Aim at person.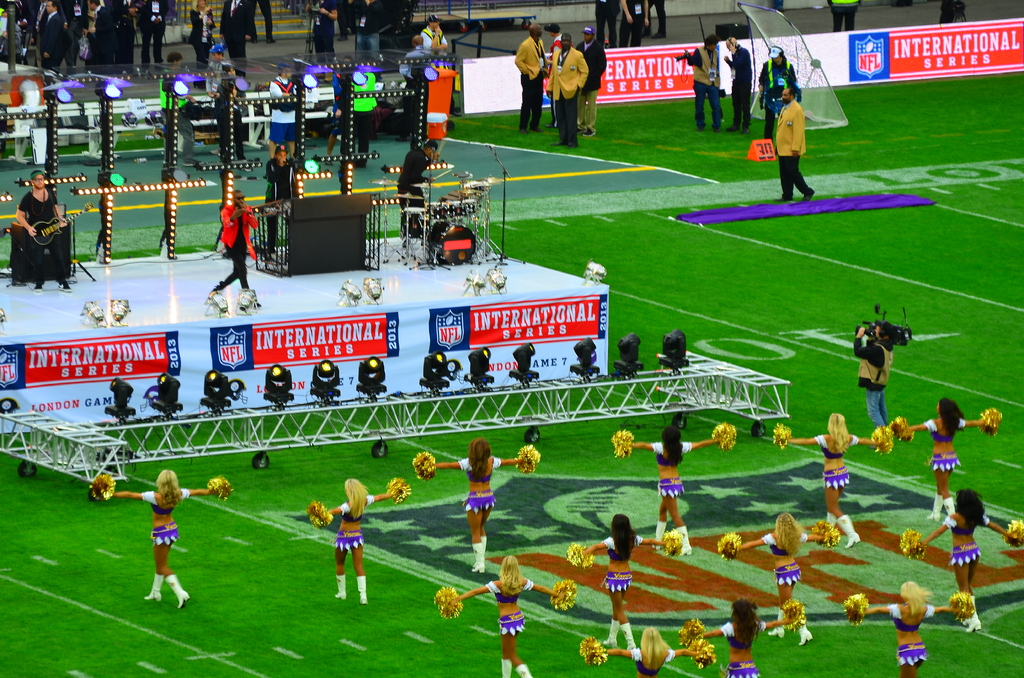
Aimed at rect(327, 56, 353, 161).
